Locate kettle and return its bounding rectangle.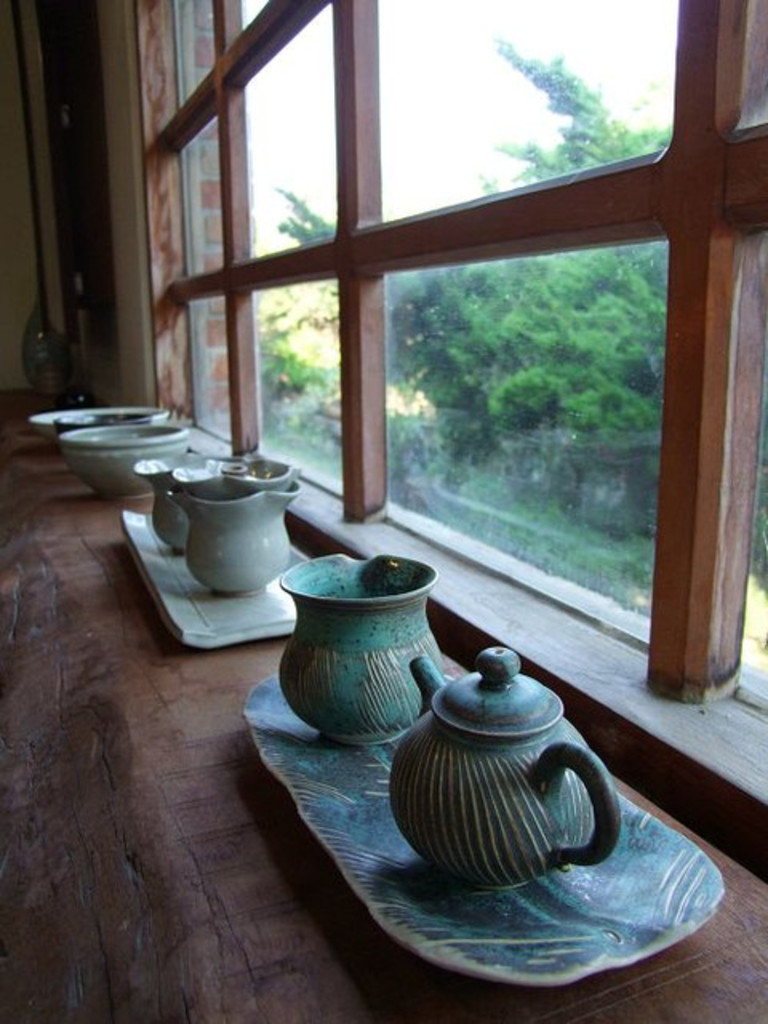
381,643,624,890.
